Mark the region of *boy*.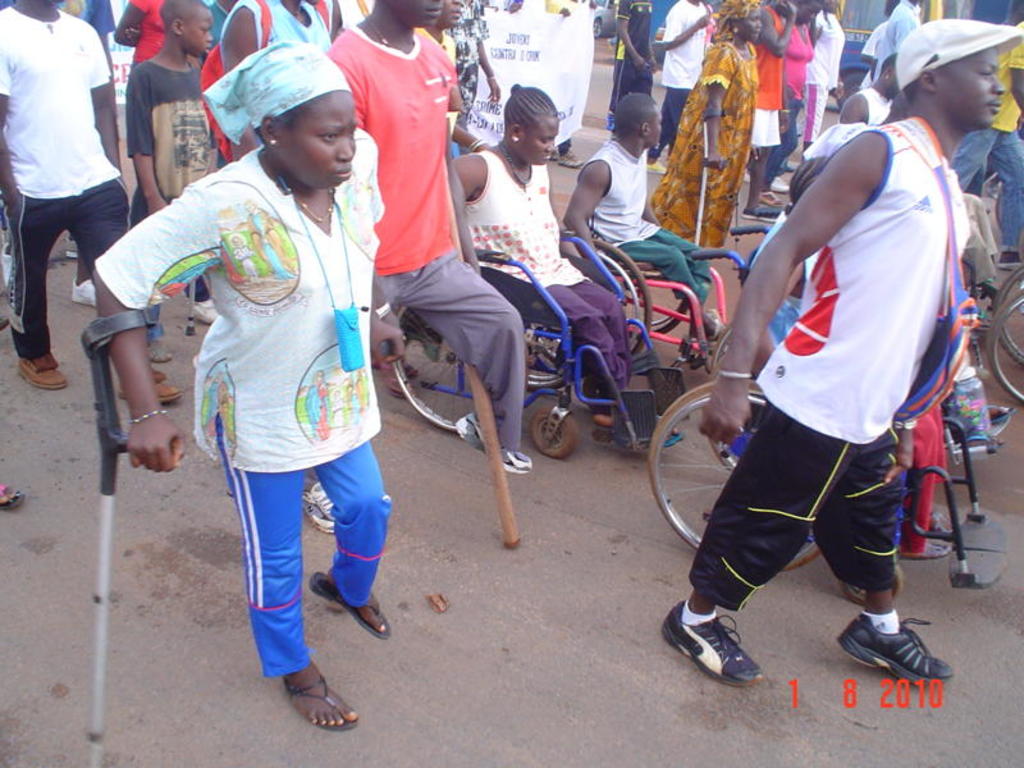
Region: x1=664 y1=19 x2=1023 y2=689.
